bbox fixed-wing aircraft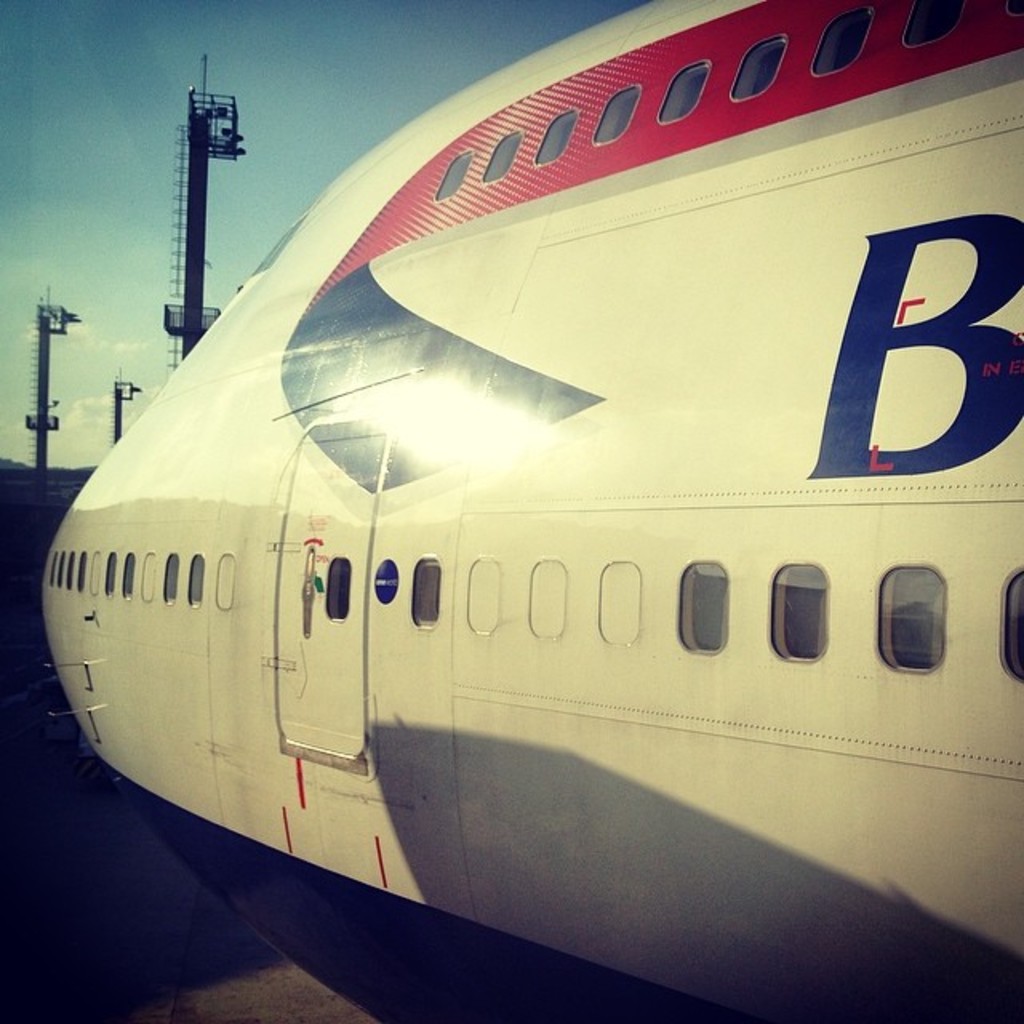
bbox(37, 0, 1022, 1022)
